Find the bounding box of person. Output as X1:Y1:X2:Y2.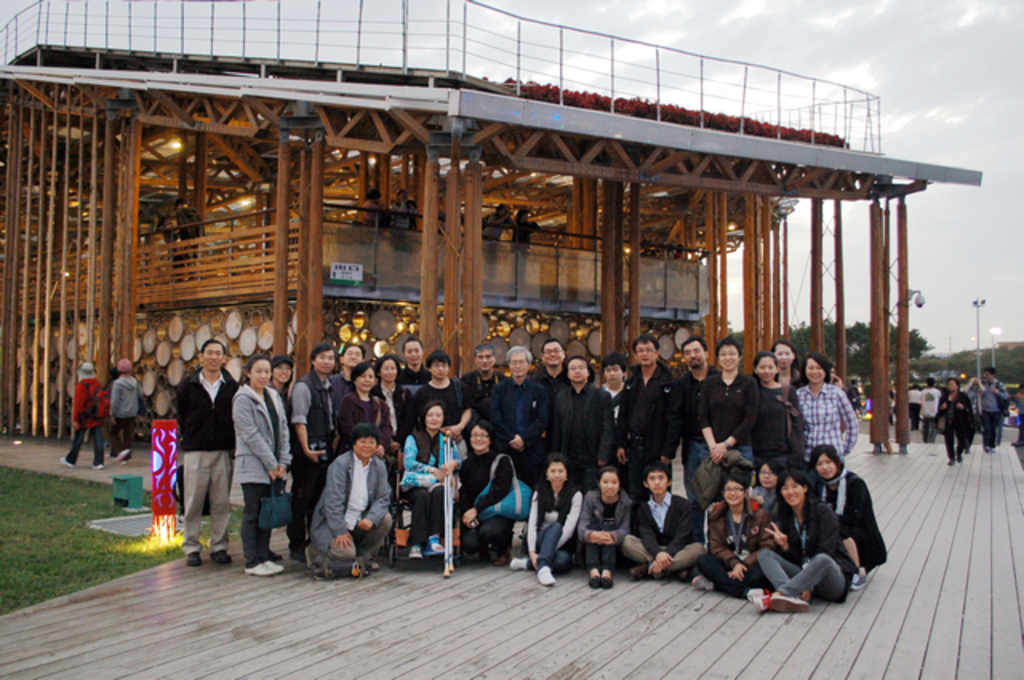
550:354:616:498.
